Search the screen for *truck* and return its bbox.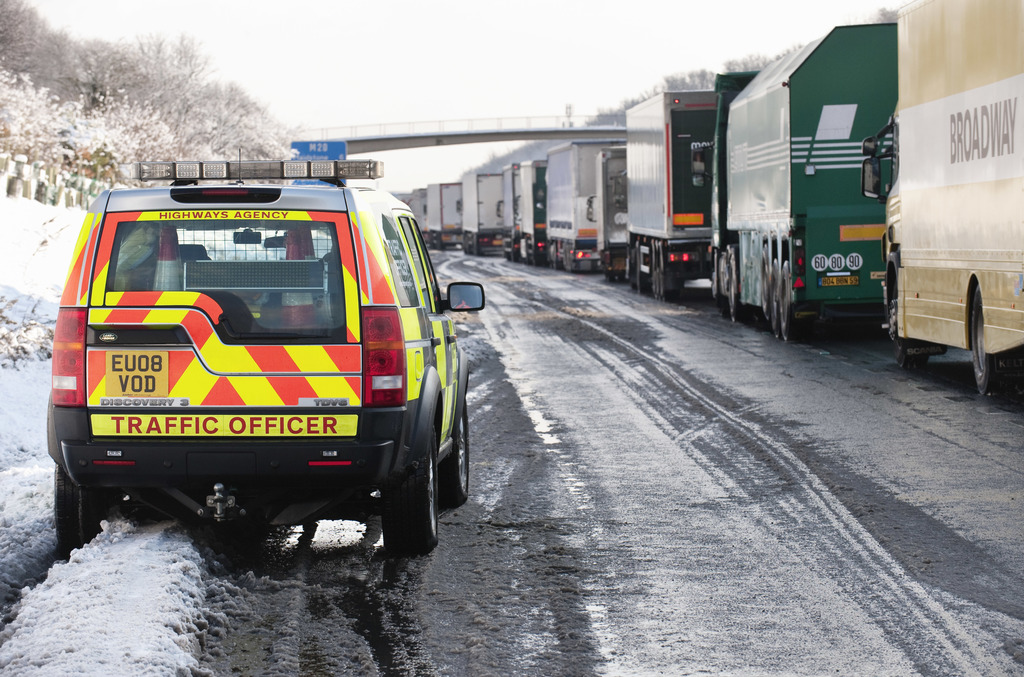
Found: {"left": 422, "top": 181, "right": 463, "bottom": 257}.
